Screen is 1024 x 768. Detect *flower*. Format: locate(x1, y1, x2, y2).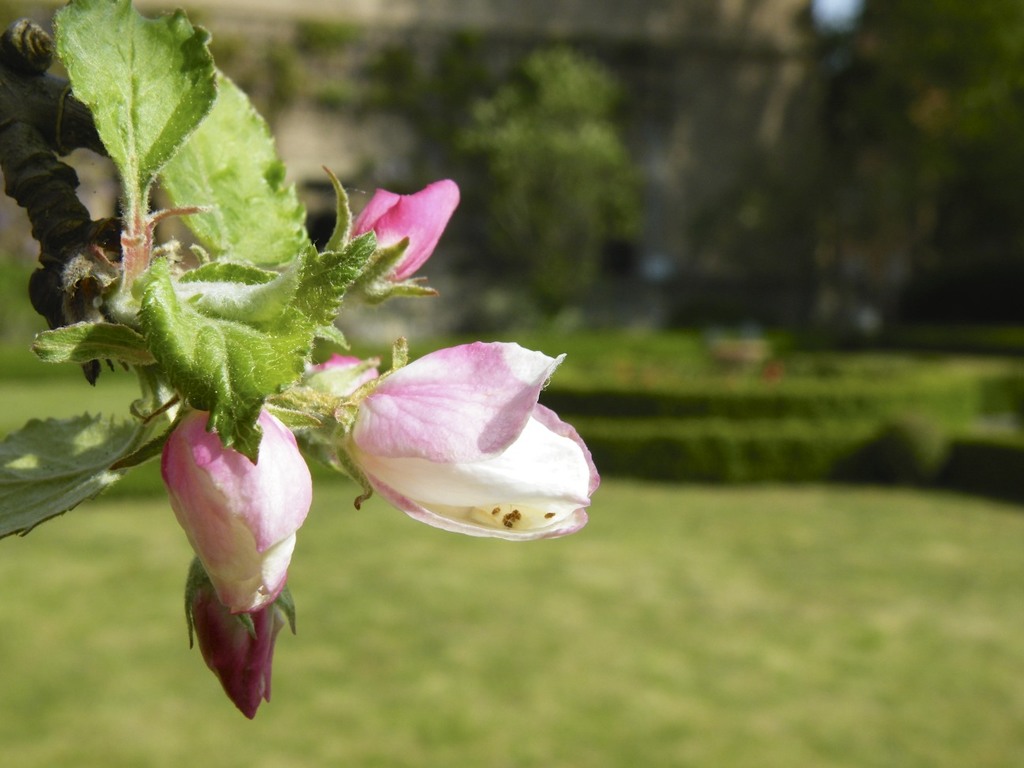
locate(178, 553, 292, 722).
